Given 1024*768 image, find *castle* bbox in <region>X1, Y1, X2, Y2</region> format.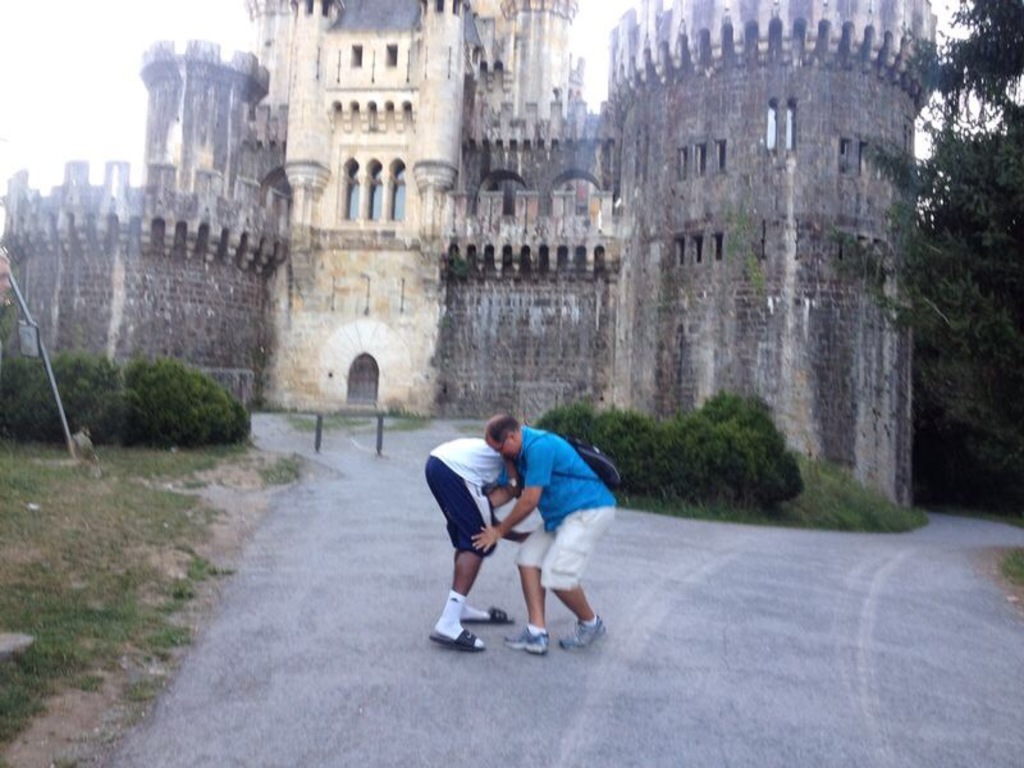
<region>42, 0, 1011, 470</region>.
